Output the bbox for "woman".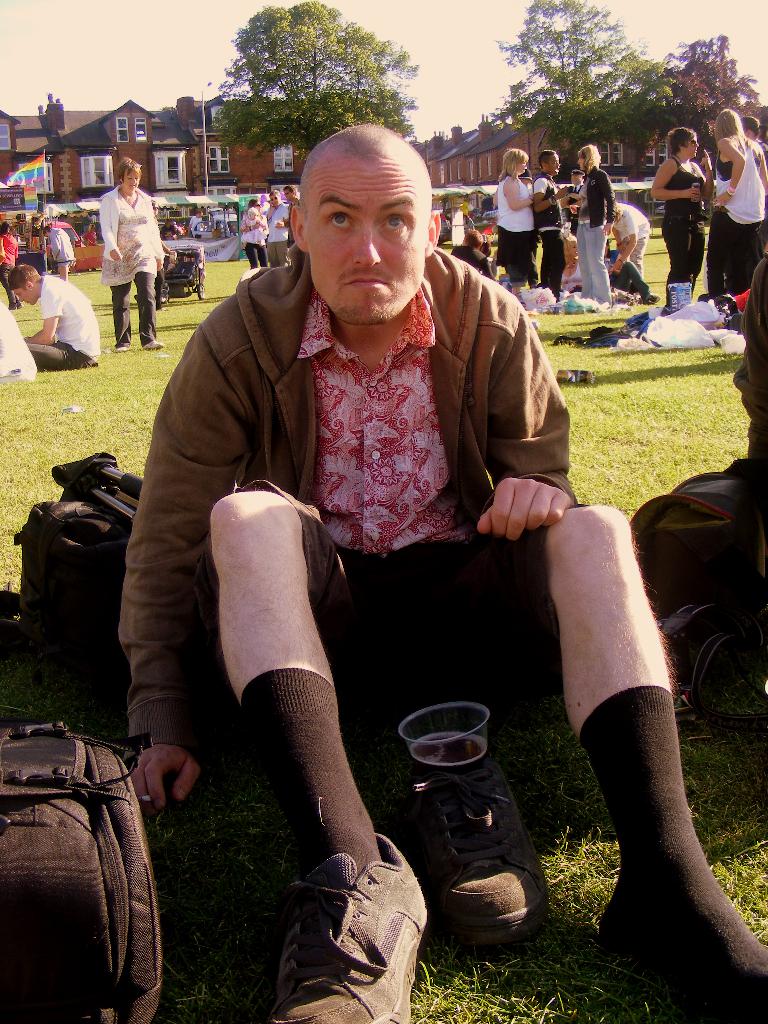
bbox(43, 223, 74, 279).
